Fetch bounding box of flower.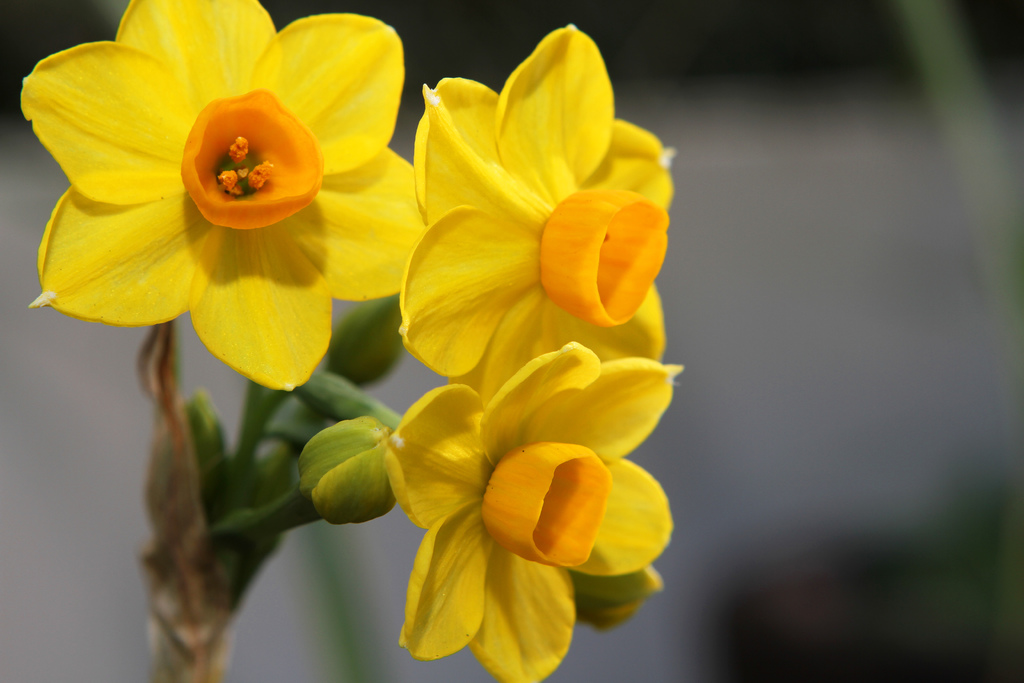
Bbox: box(23, 20, 433, 366).
